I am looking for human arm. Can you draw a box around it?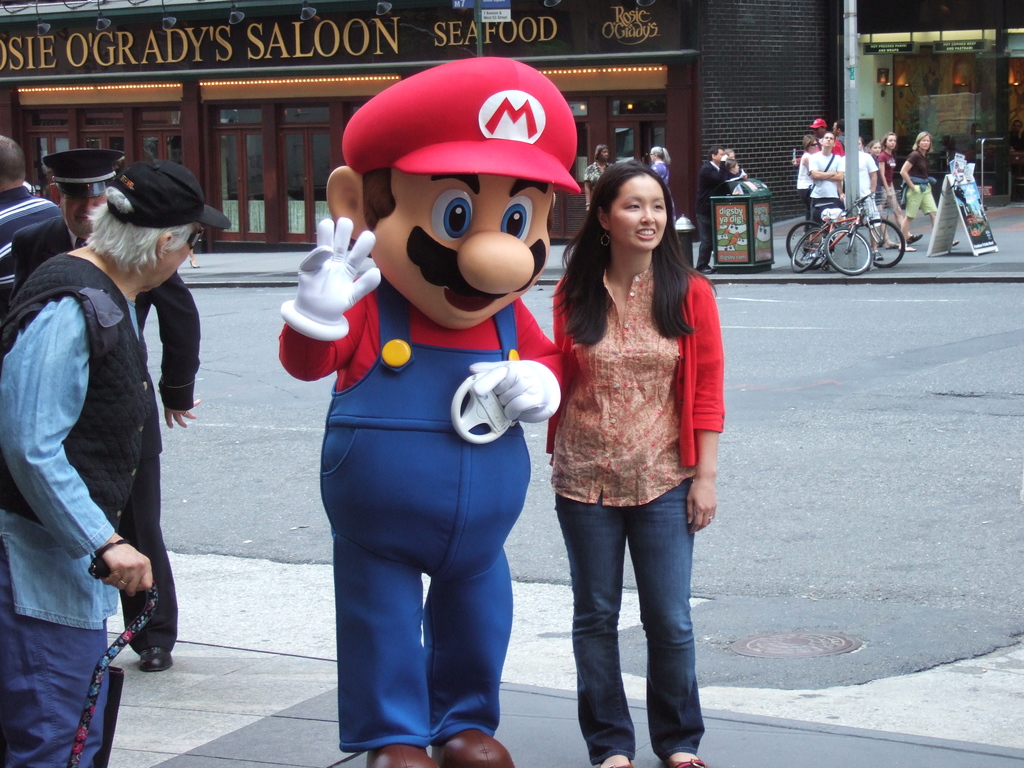
Sure, the bounding box is (476,304,563,418).
